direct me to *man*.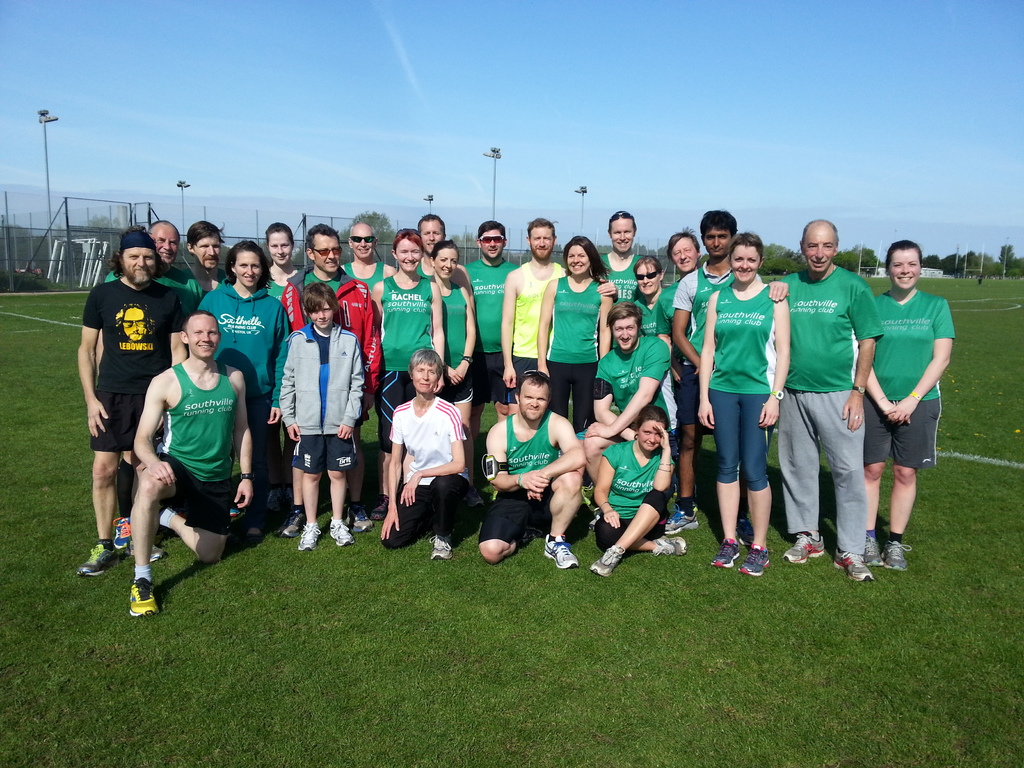
Direction: 81:225:188:570.
